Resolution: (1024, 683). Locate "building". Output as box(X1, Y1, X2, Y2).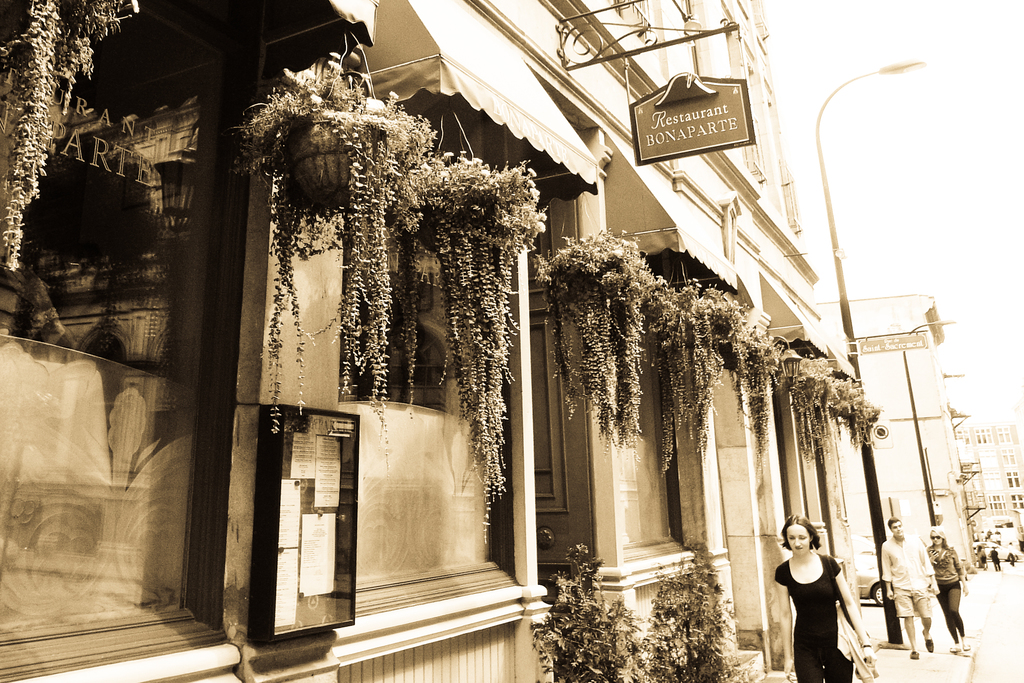
box(0, 0, 856, 682).
